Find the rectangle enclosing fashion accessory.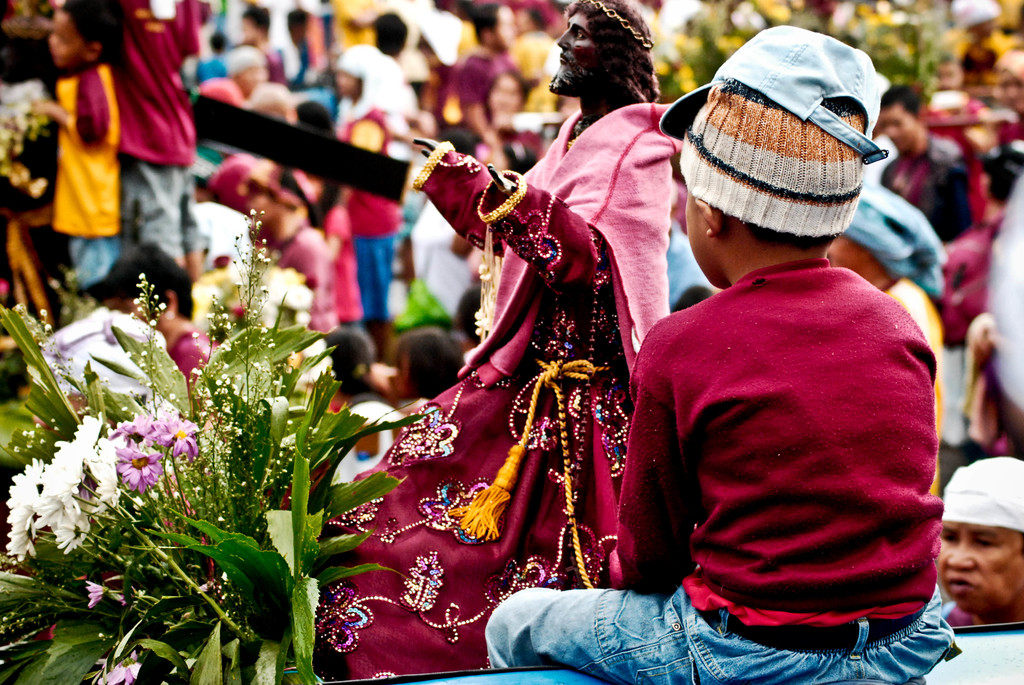
x1=944 y1=454 x2=1023 y2=533.
